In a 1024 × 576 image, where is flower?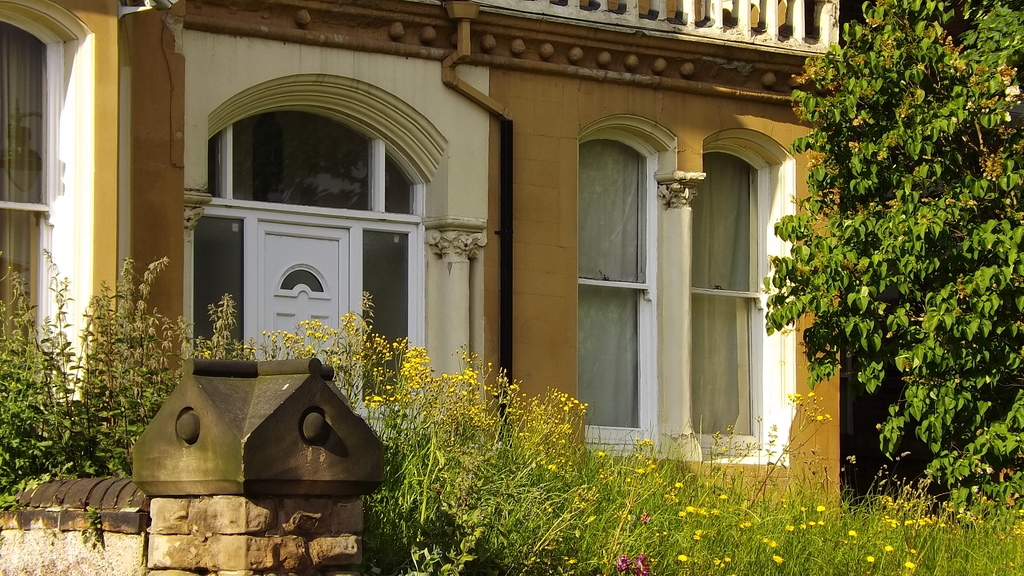
bbox(783, 523, 796, 532).
